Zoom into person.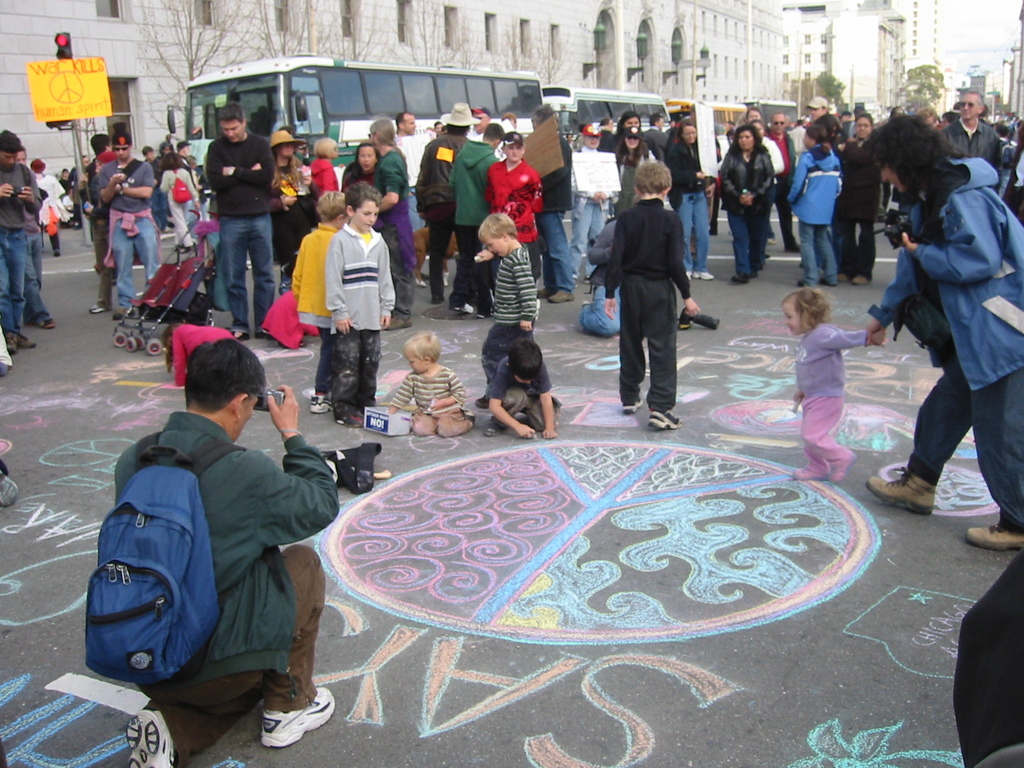
Zoom target: pyautogui.locateOnScreen(484, 132, 543, 280).
